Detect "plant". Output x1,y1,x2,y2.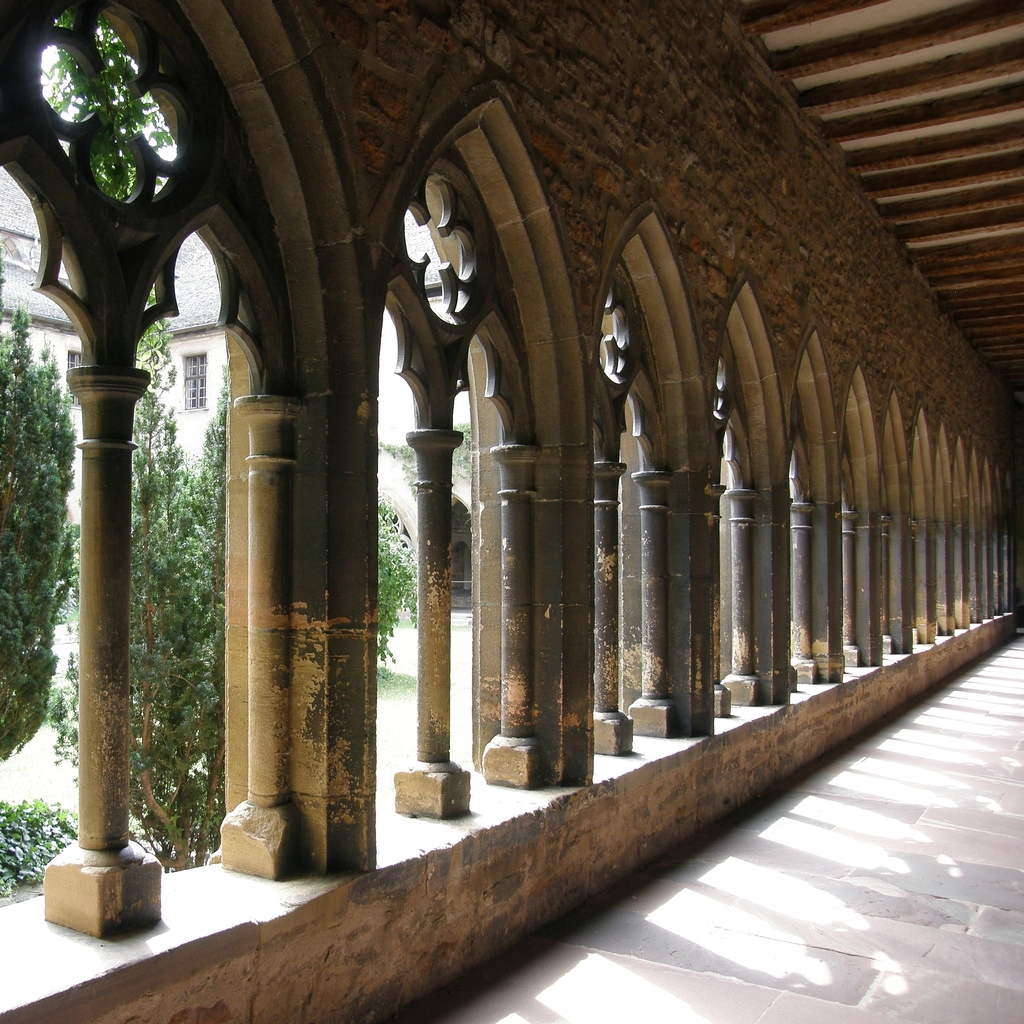
368,483,431,686.
